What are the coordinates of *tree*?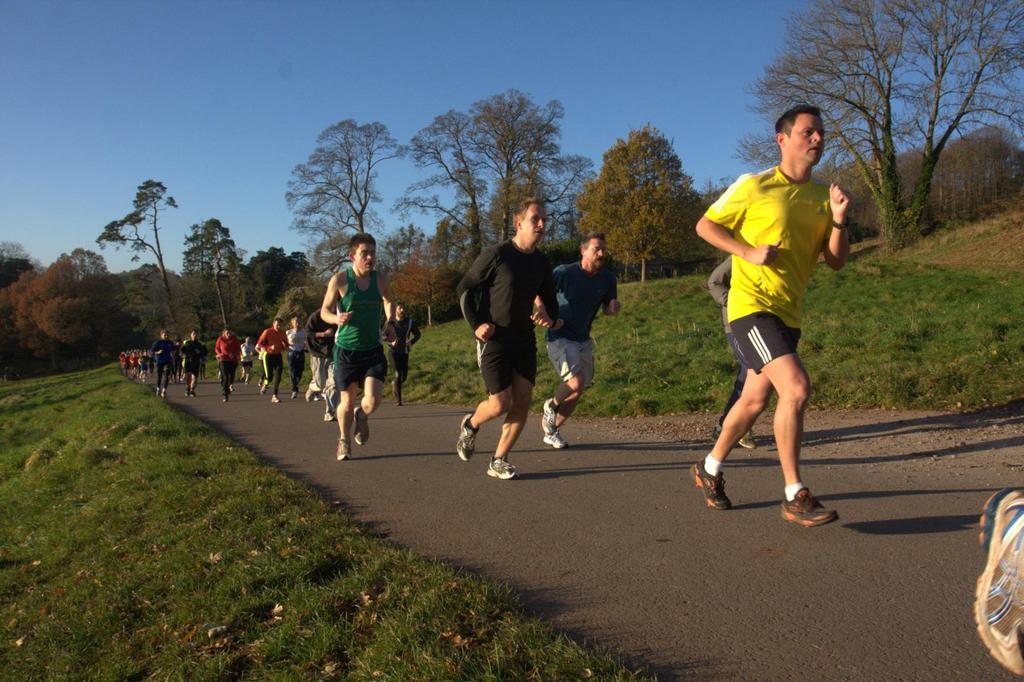
{"left": 180, "top": 212, "right": 245, "bottom": 331}.
